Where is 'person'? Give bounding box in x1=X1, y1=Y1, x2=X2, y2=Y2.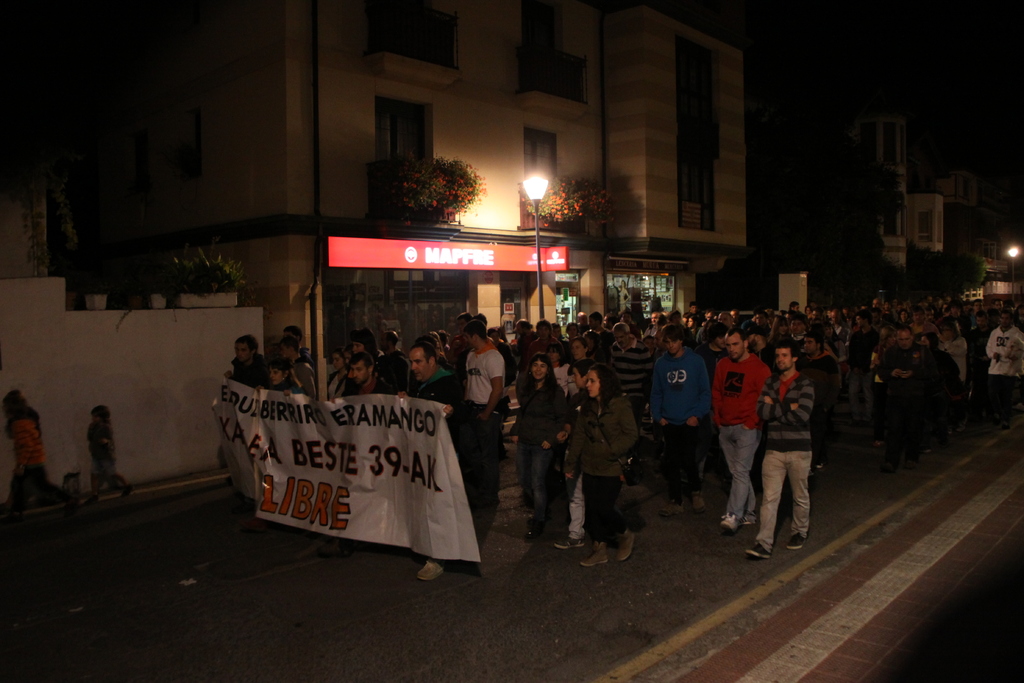
x1=705, y1=331, x2=772, y2=531.
